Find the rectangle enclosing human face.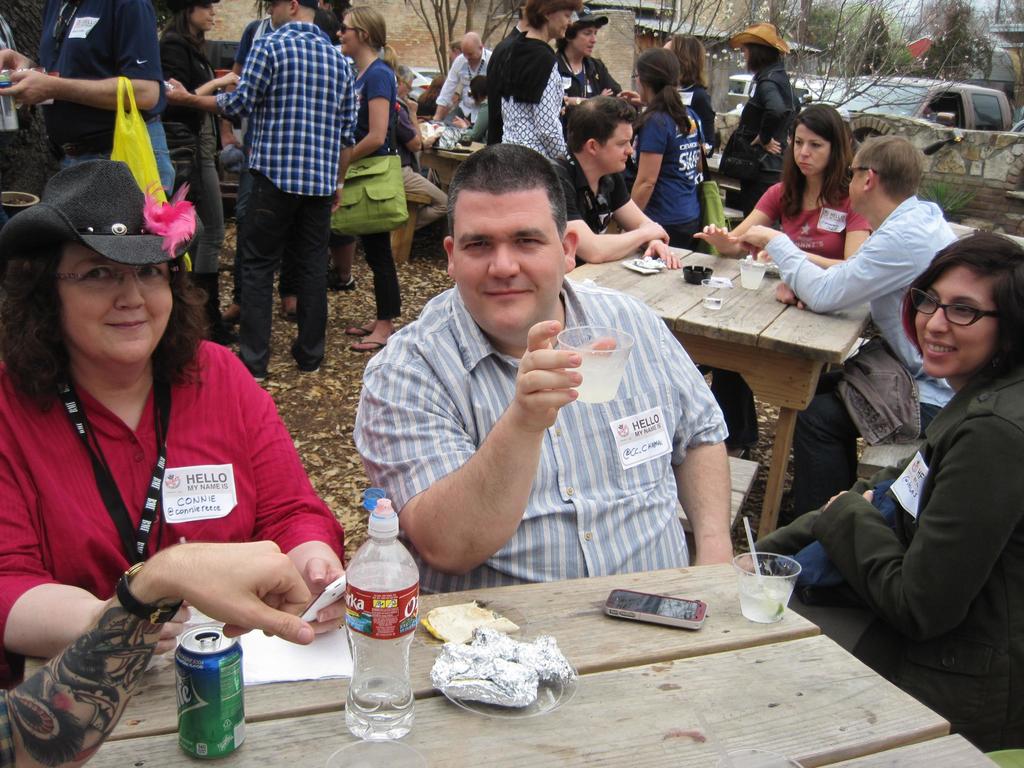
<bbox>59, 245, 174, 363</bbox>.
